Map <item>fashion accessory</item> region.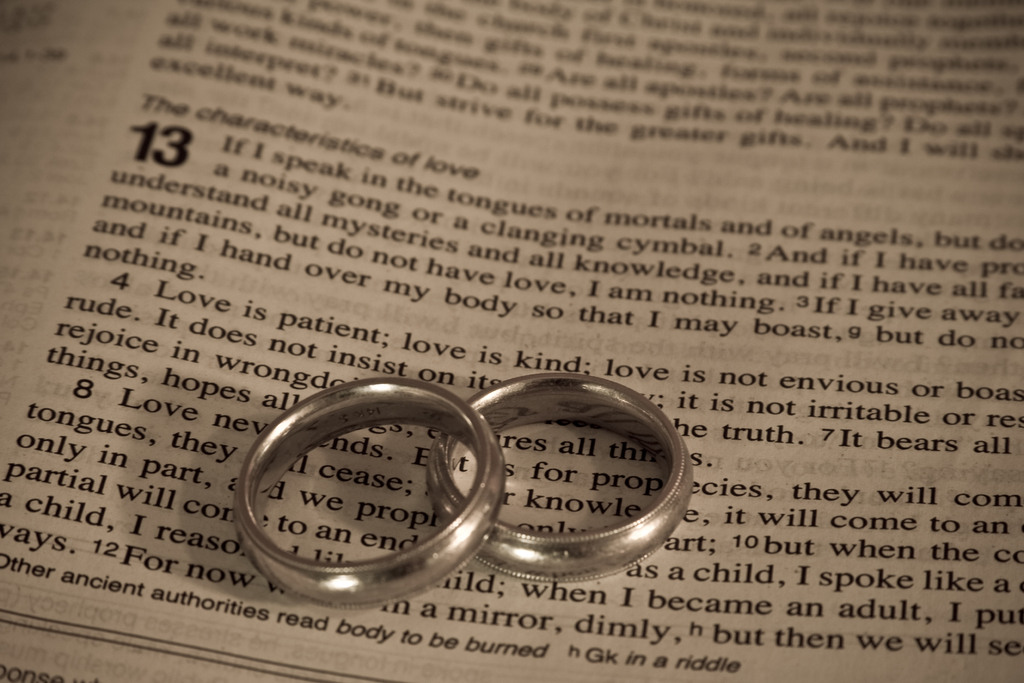
Mapped to bbox=[424, 368, 693, 586].
